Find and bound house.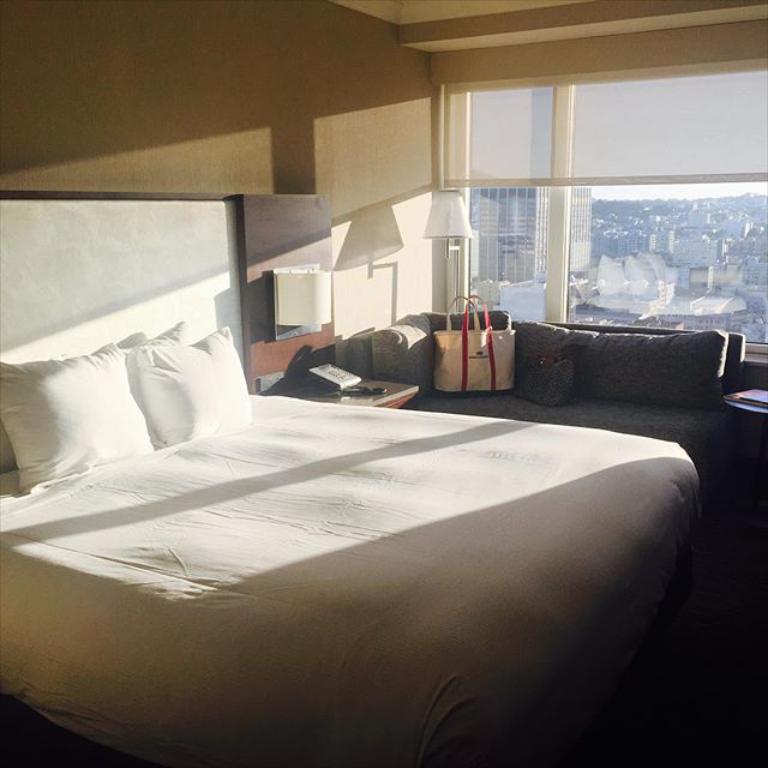
Bound: (0, 0, 767, 767).
